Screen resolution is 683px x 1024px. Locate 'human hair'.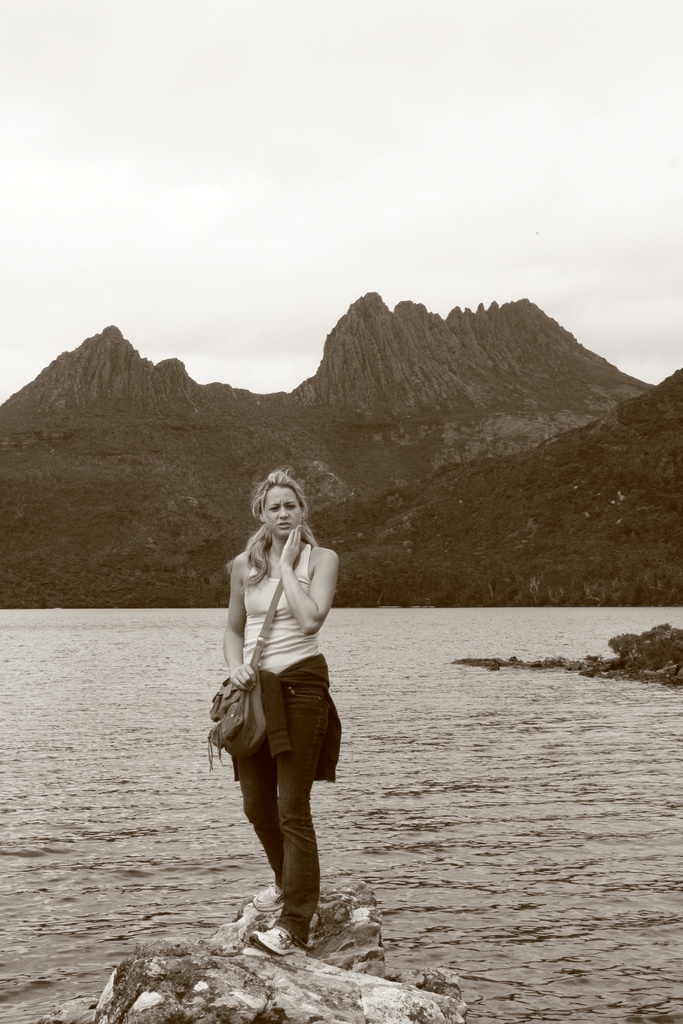
235, 469, 317, 581.
